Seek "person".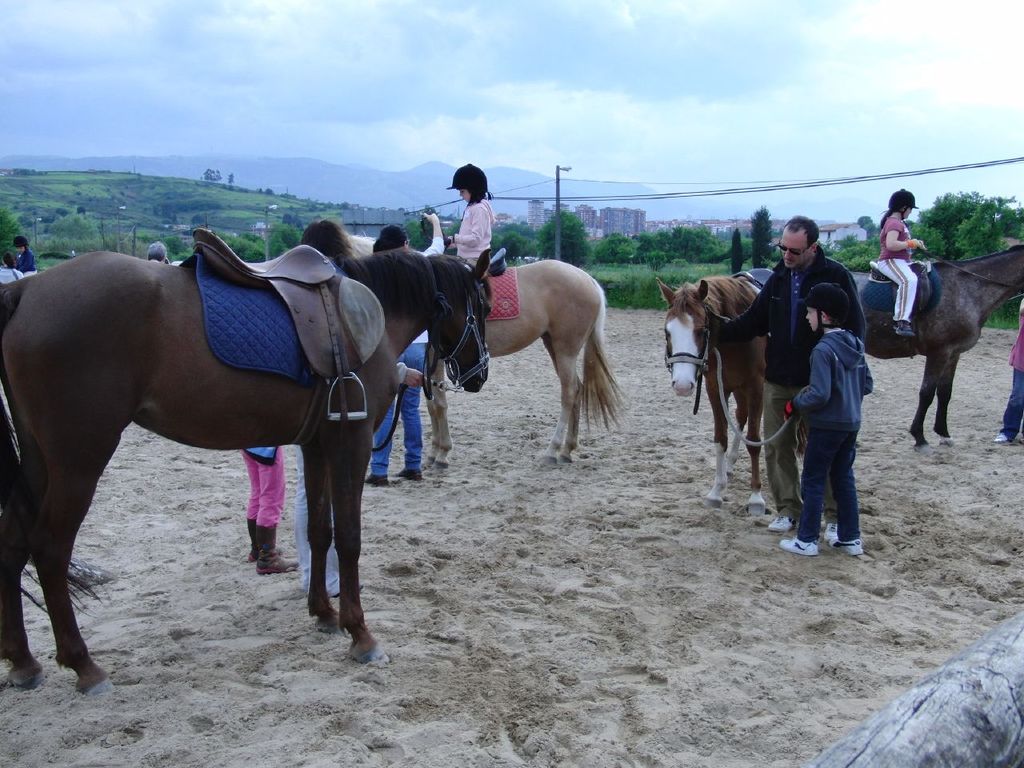
bbox=(0, 250, 24, 286).
